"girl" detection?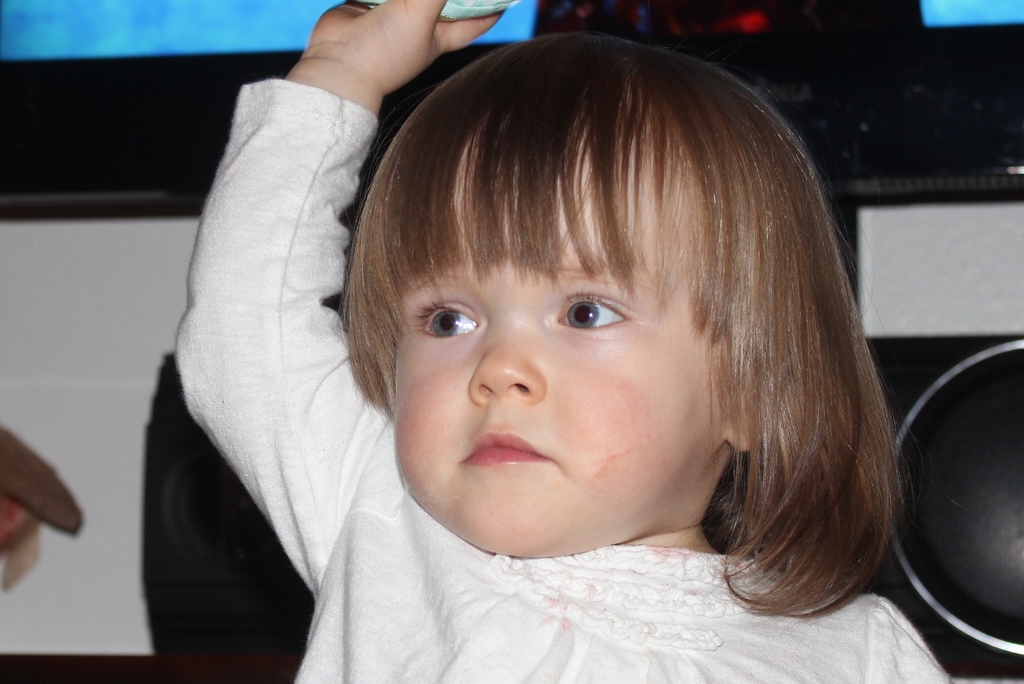
left=173, top=0, right=950, bottom=683
